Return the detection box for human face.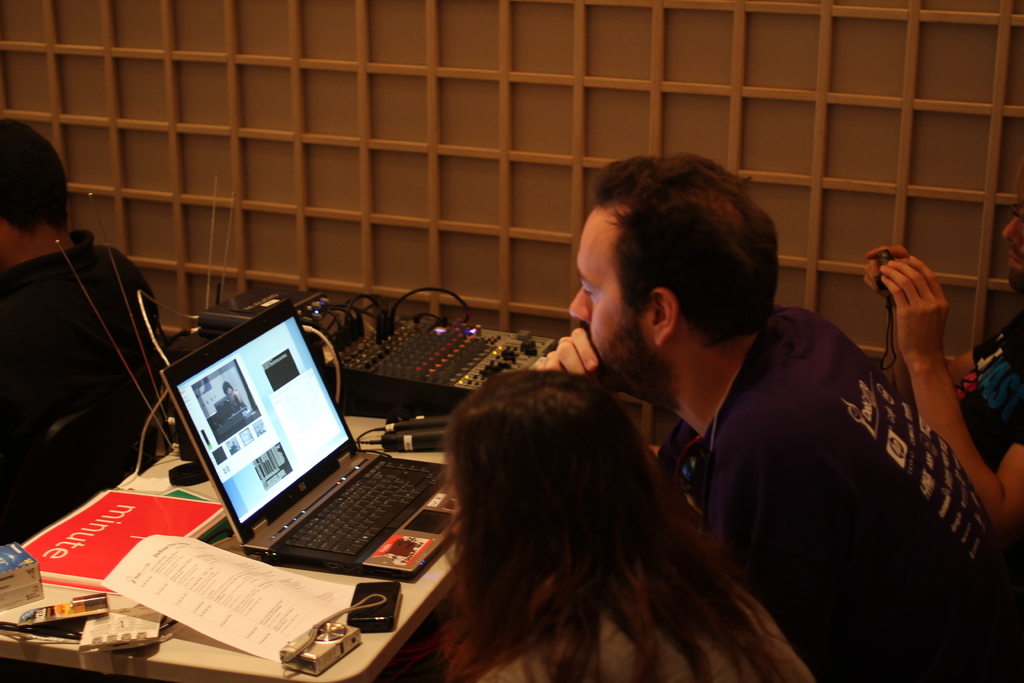
1005/204/1023/292.
